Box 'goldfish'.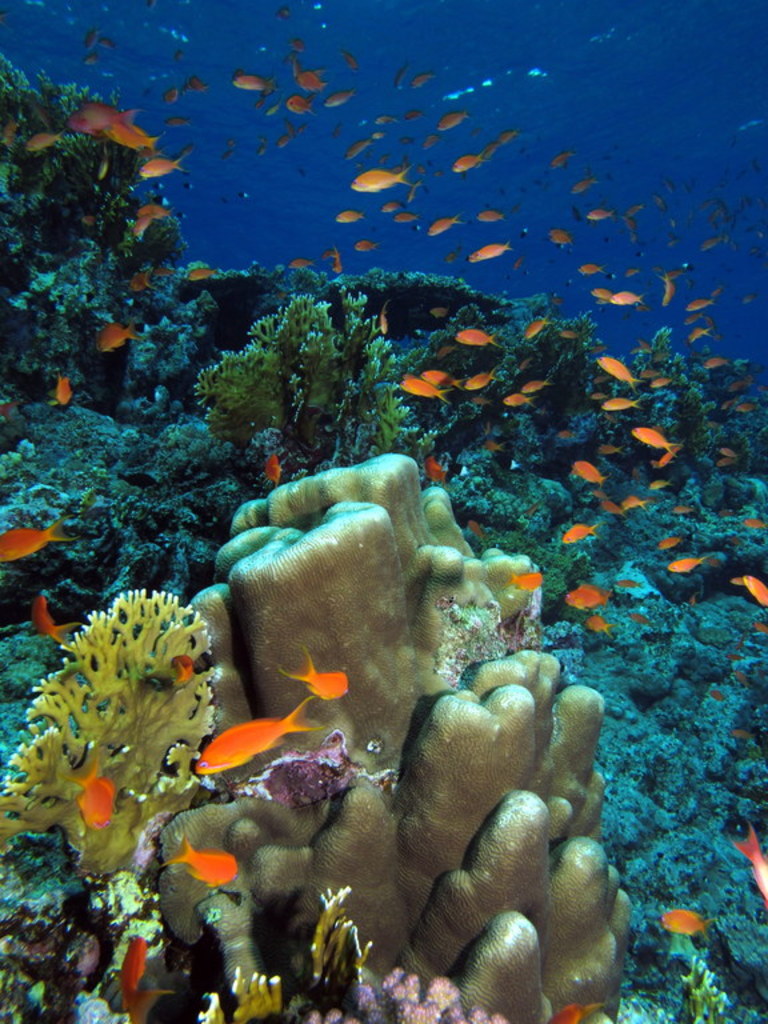
bbox(464, 368, 500, 393).
